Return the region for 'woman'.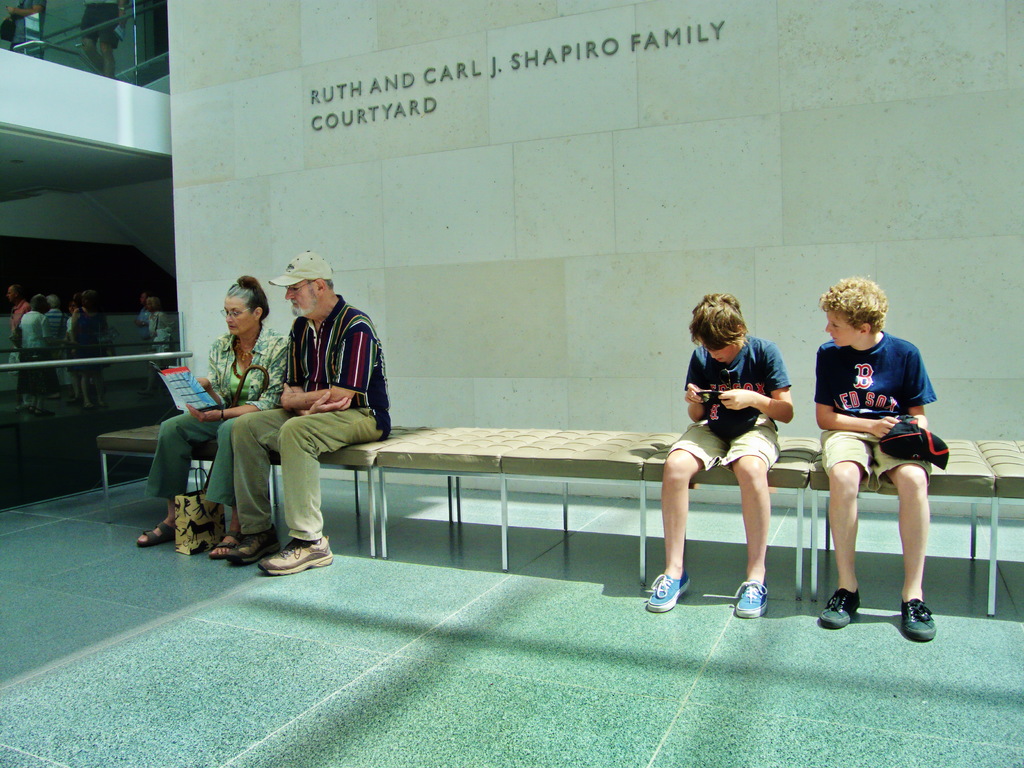
<box>129,276,292,559</box>.
